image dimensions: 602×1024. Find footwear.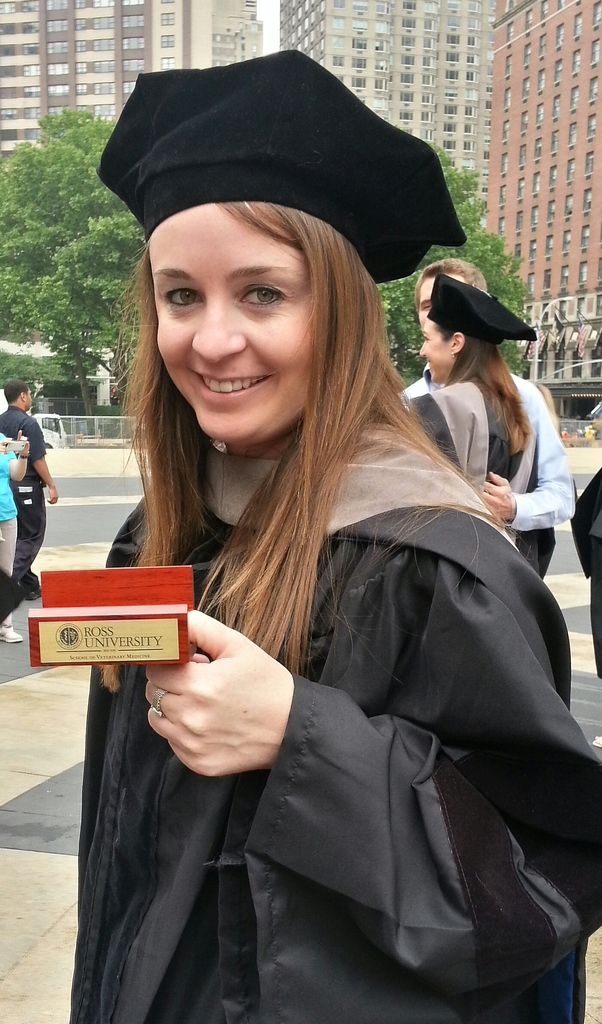
bbox(0, 623, 24, 643).
